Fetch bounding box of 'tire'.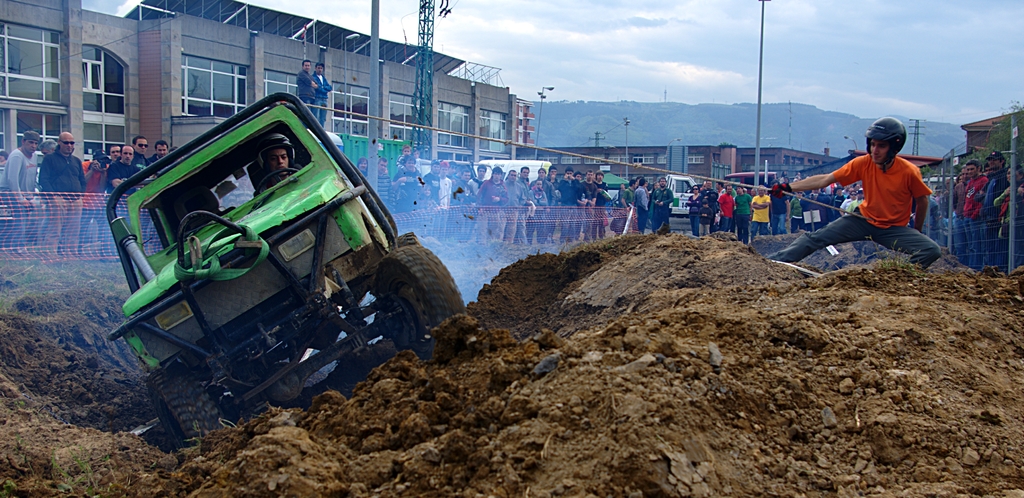
Bbox: region(372, 249, 472, 328).
